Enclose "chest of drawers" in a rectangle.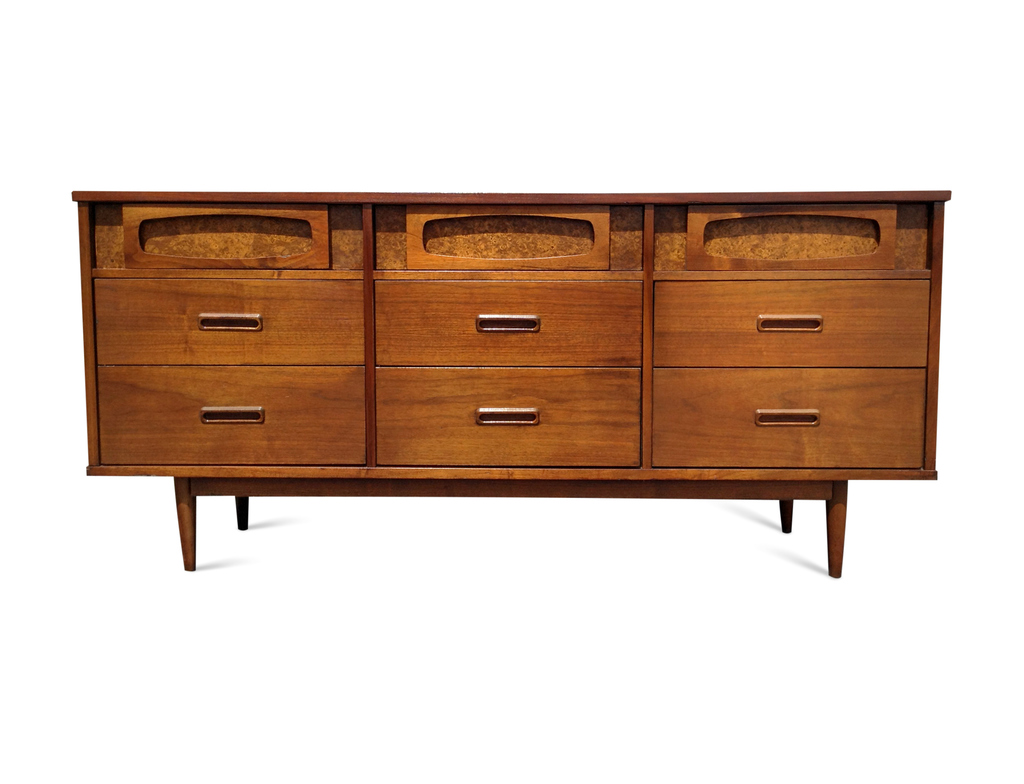
box(72, 187, 950, 578).
